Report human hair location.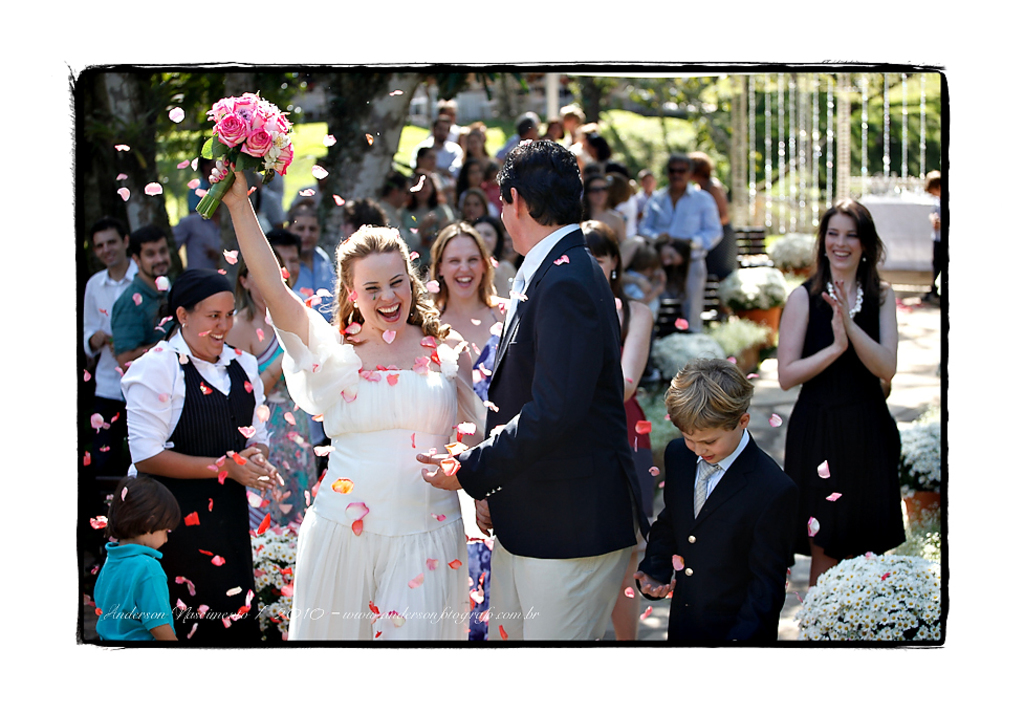
Report: 283/198/319/229.
